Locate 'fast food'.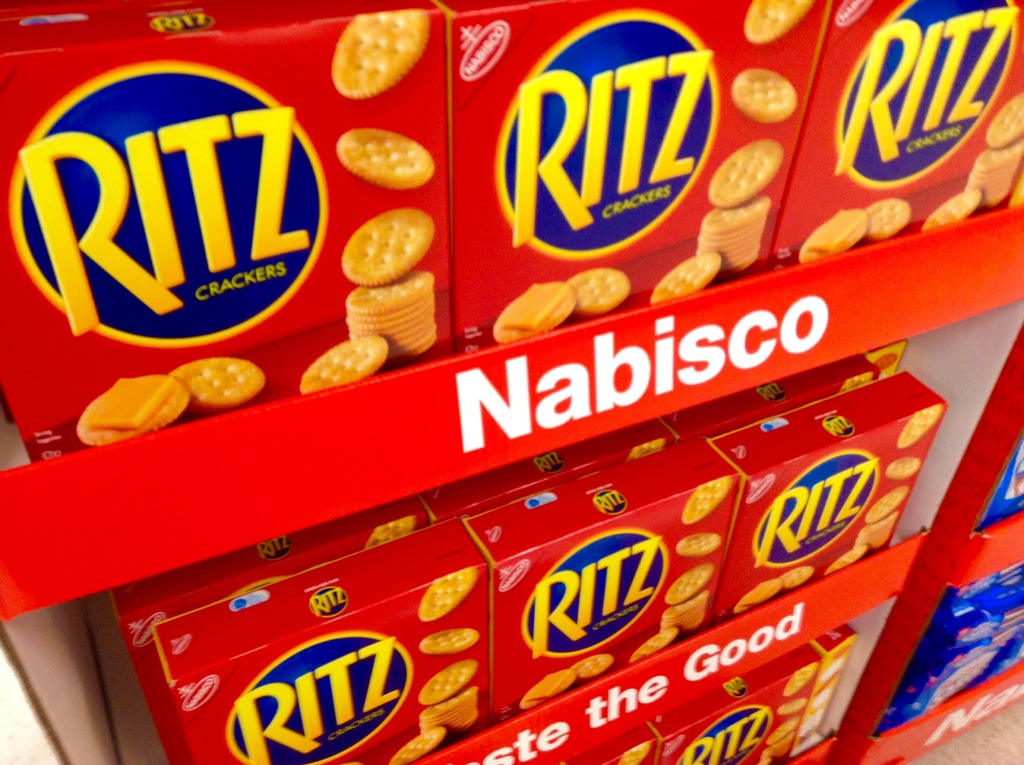
Bounding box: (x1=897, y1=407, x2=941, y2=447).
